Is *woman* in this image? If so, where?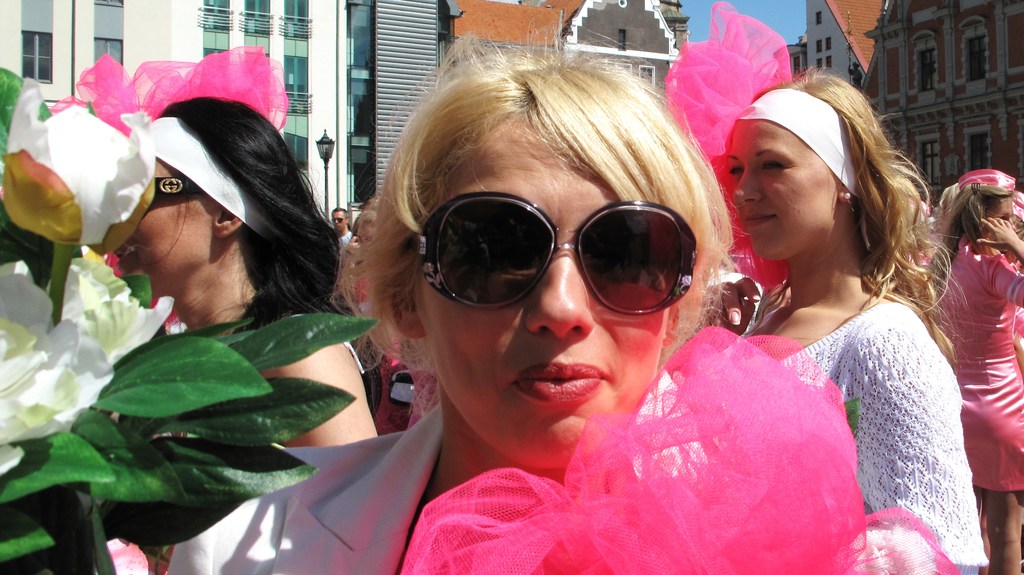
Yes, at [924, 181, 1023, 574].
